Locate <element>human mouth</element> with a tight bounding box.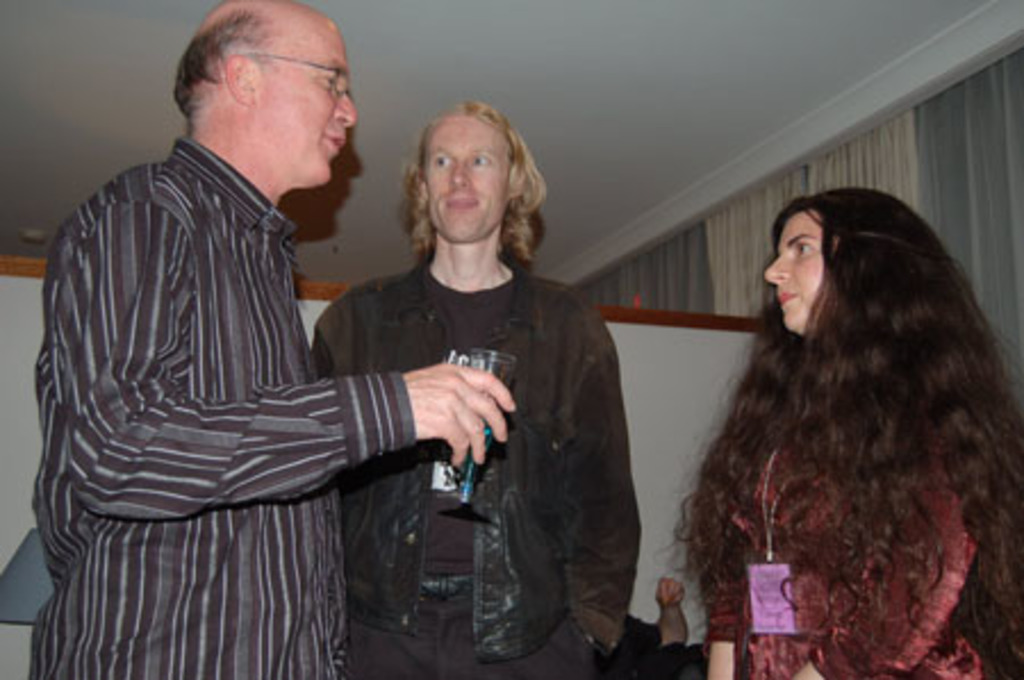
left=321, top=130, right=344, bottom=157.
